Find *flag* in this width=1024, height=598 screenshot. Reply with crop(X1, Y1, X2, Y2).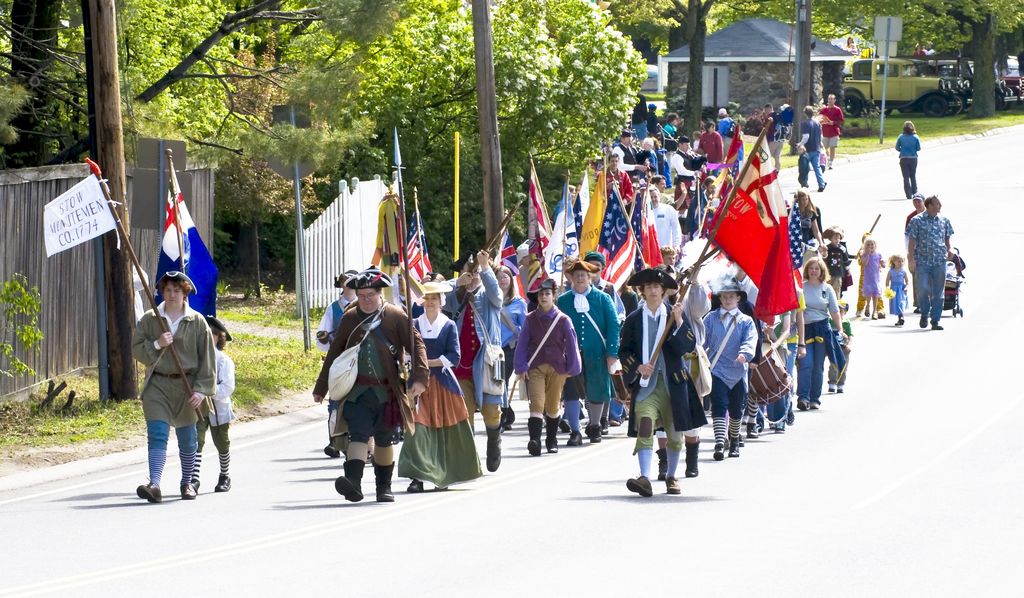
crop(176, 197, 218, 318).
